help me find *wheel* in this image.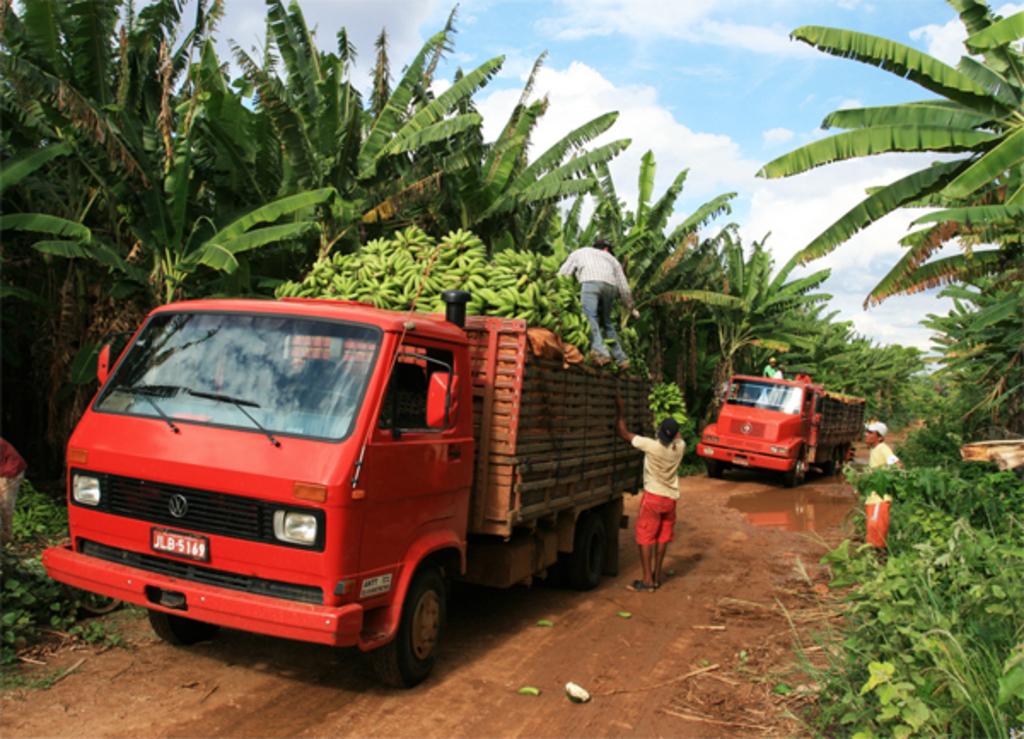
Found it: 365,575,442,678.
